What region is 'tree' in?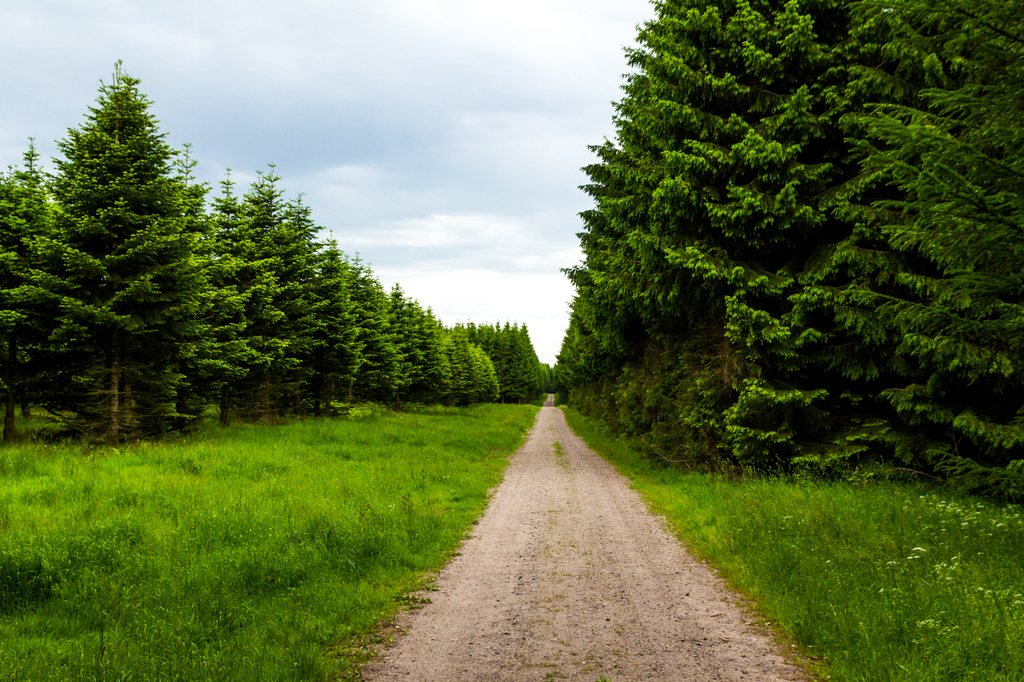
<region>452, 333, 473, 405</region>.
